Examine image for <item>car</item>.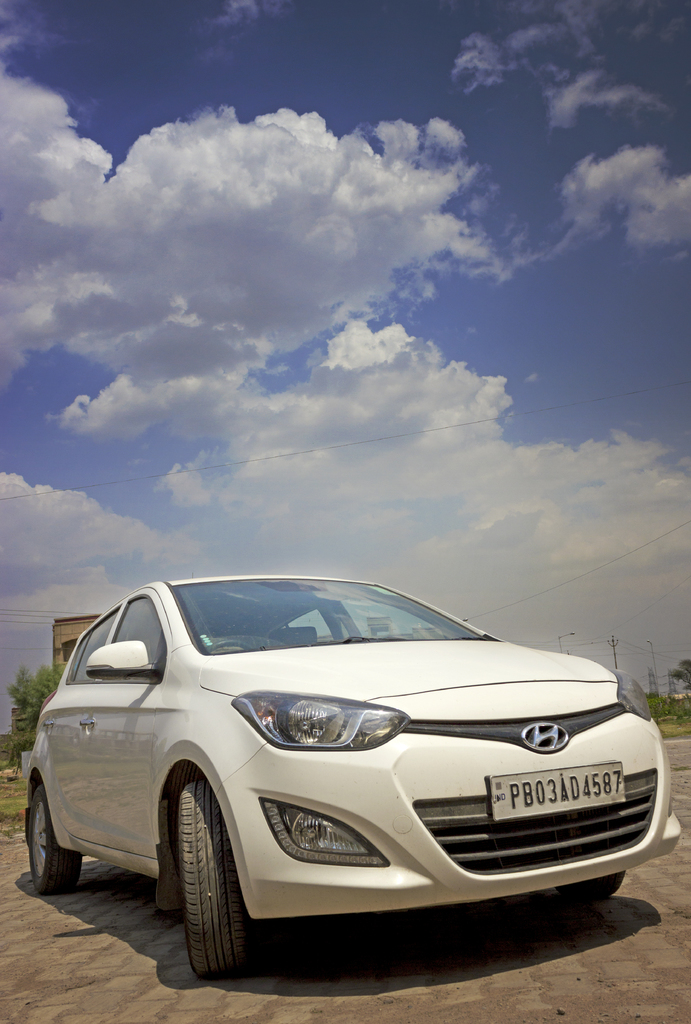
Examination result: region(17, 574, 685, 984).
